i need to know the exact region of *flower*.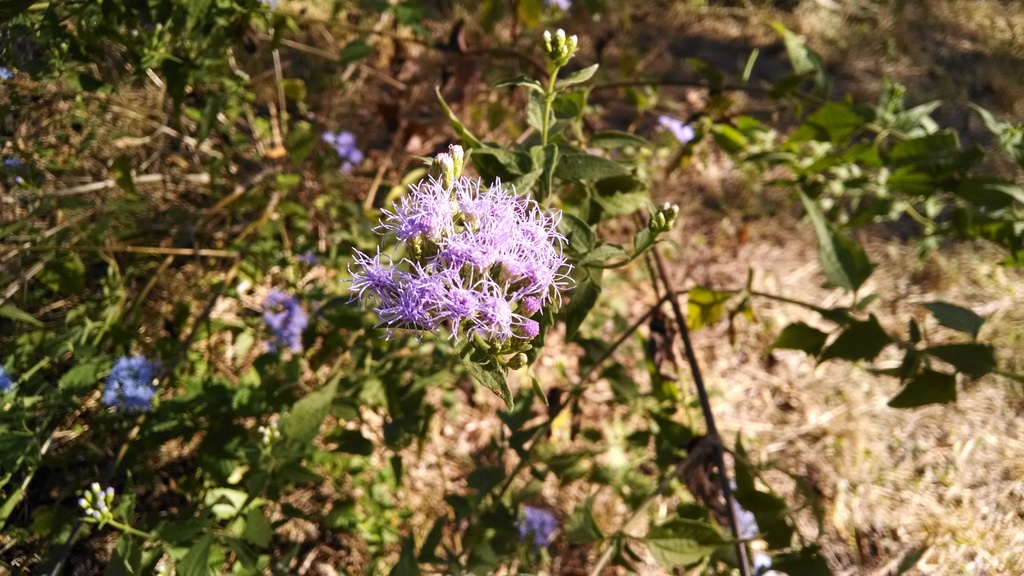
Region: left=514, top=502, right=559, bottom=550.
